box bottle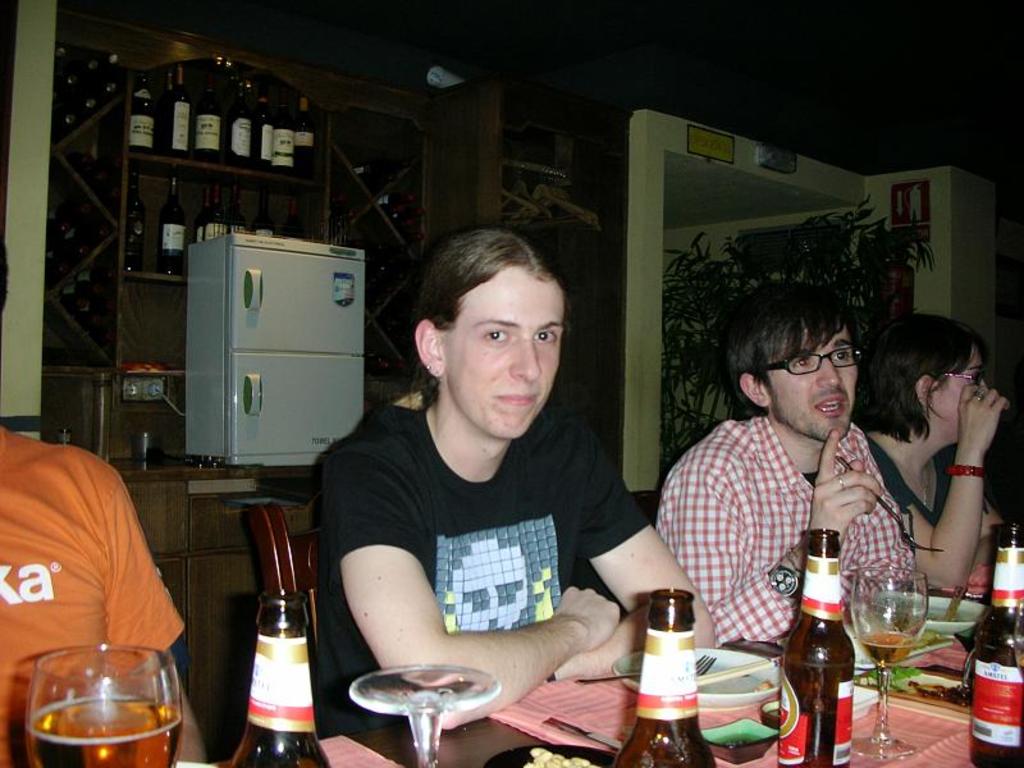
x1=191, y1=82, x2=223, y2=164
